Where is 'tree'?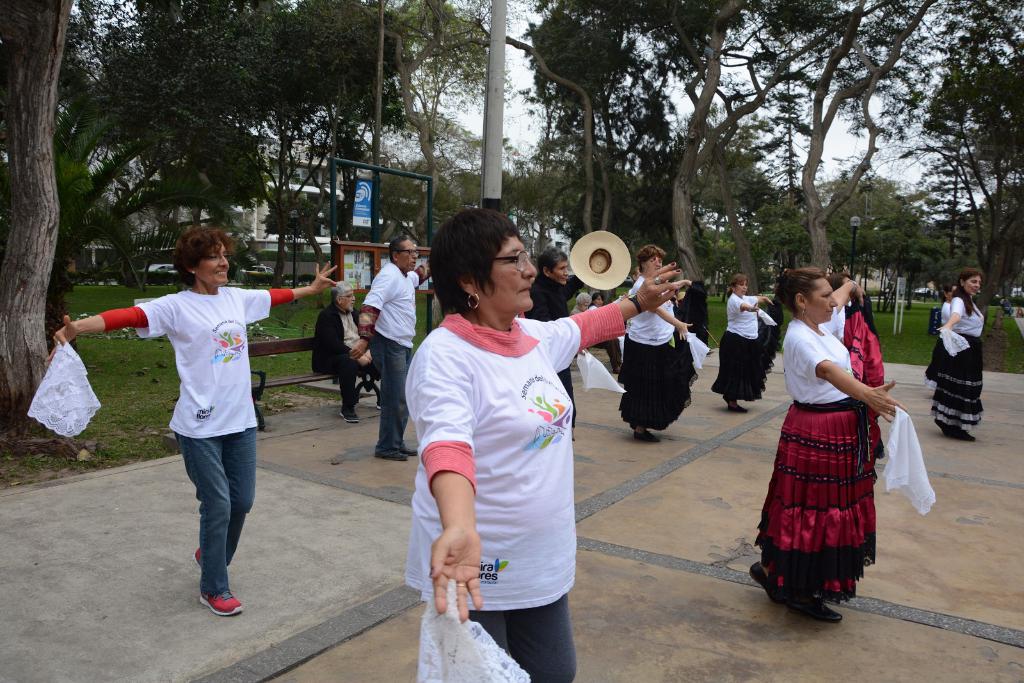
[959, 184, 1023, 315].
